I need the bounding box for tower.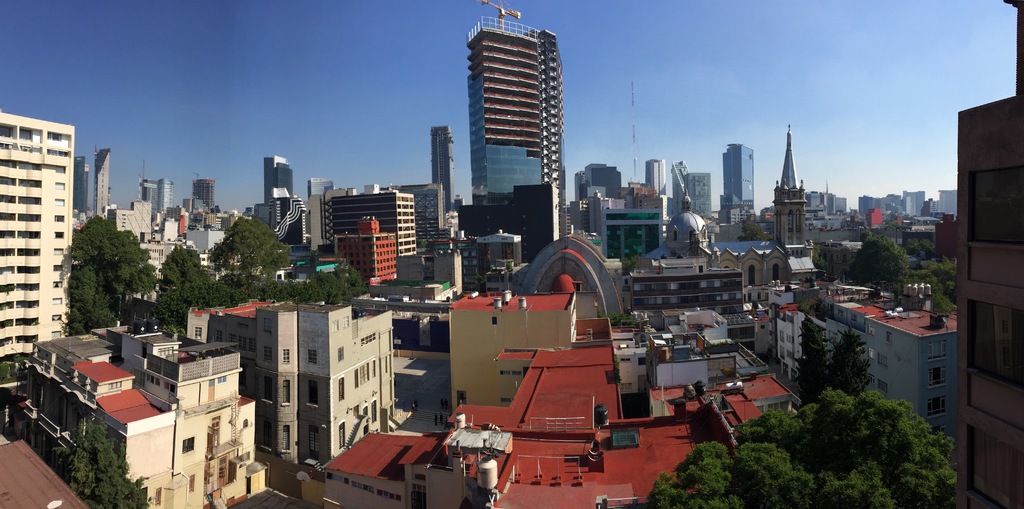
Here it is: bbox=[255, 158, 308, 246].
